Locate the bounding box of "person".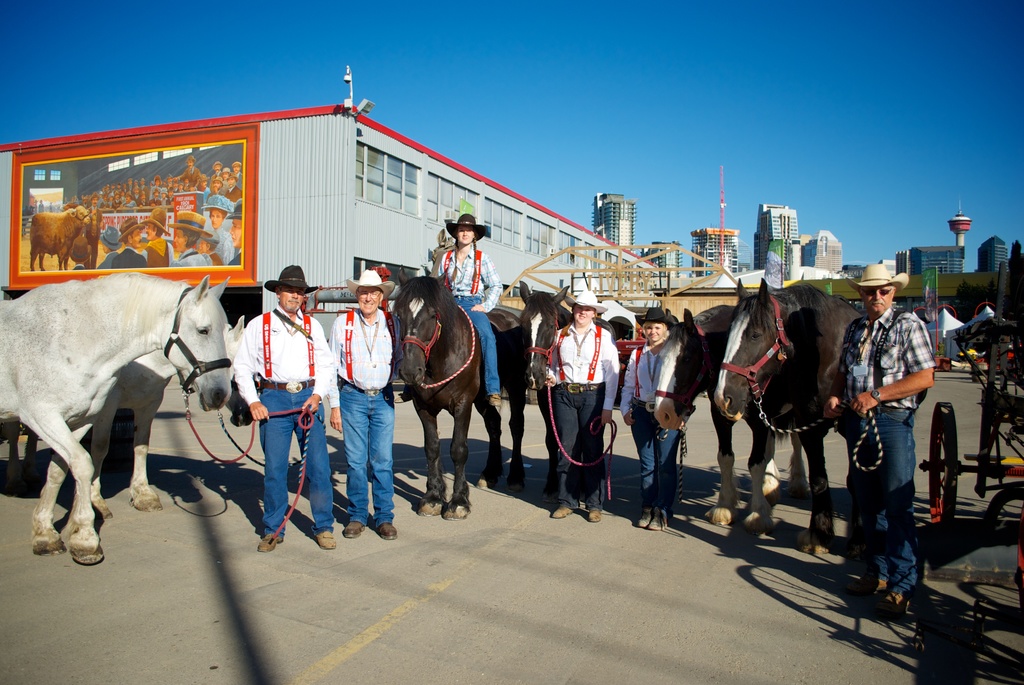
Bounding box: (left=825, top=258, right=936, bottom=614).
